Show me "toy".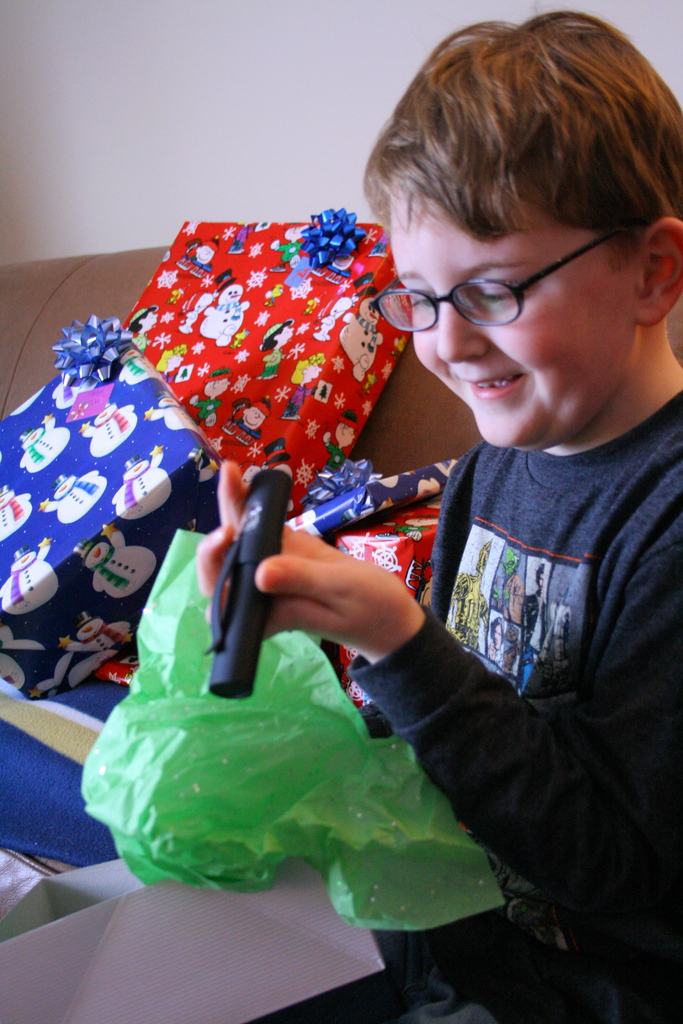
"toy" is here: (x1=353, y1=354, x2=370, y2=382).
